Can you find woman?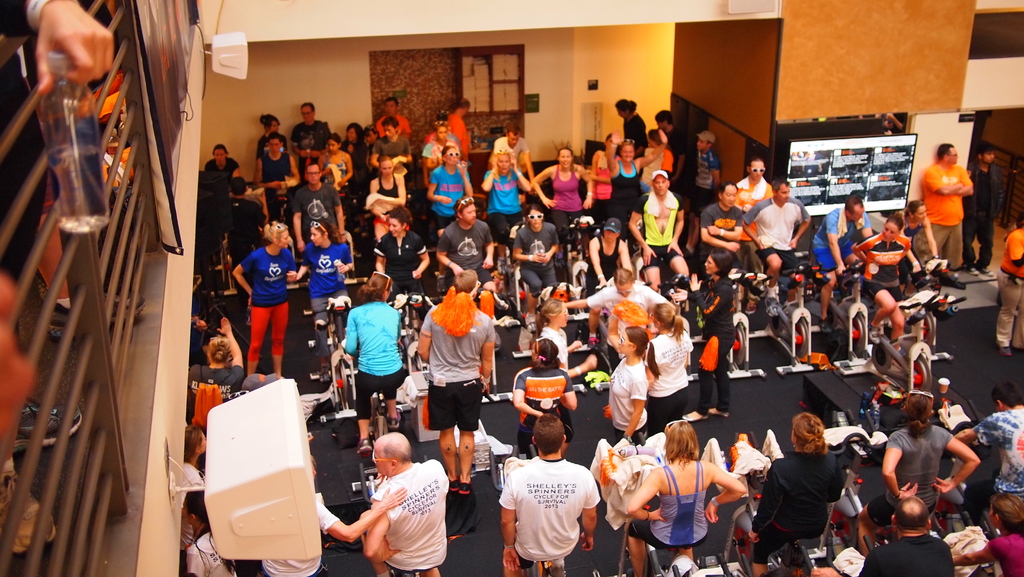
Yes, bounding box: bbox=(255, 451, 408, 576).
